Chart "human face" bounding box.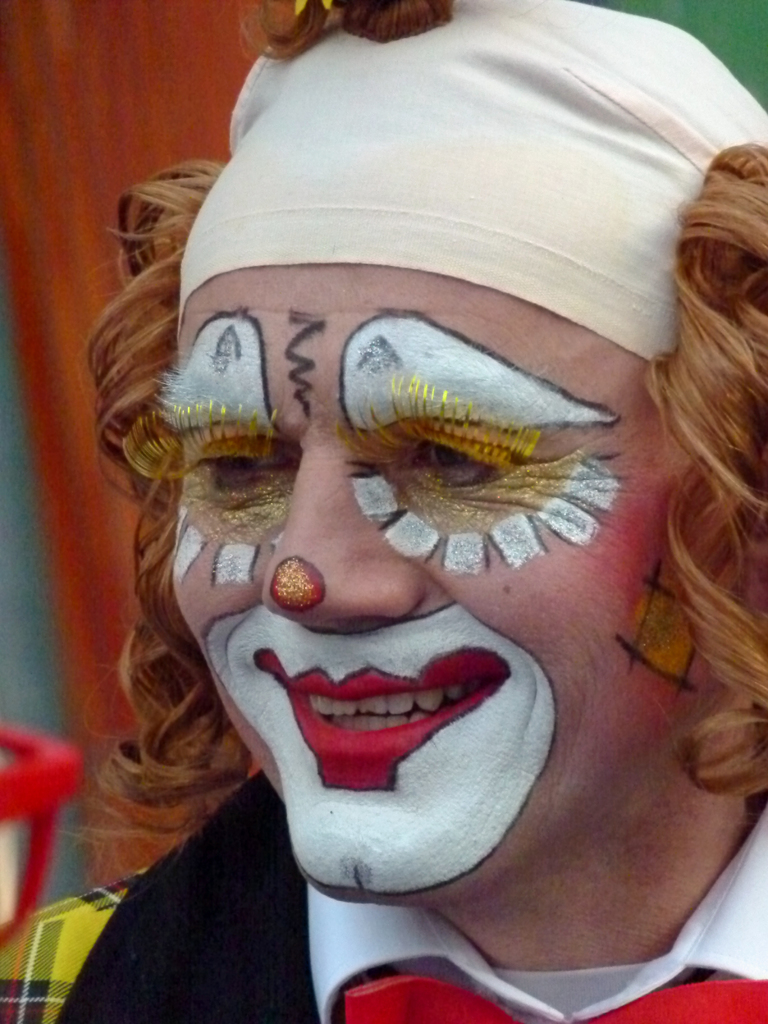
Charted: {"left": 171, "top": 260, "right": 682, "bottom": 906}.
